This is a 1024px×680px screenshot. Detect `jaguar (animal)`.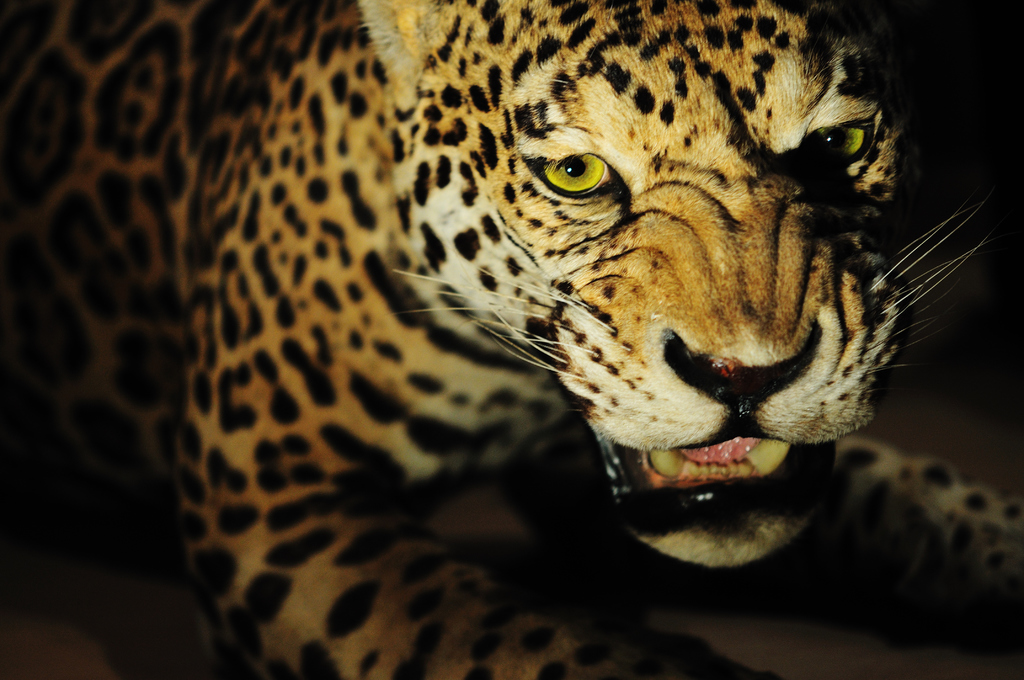
(0,0,1023,679).
